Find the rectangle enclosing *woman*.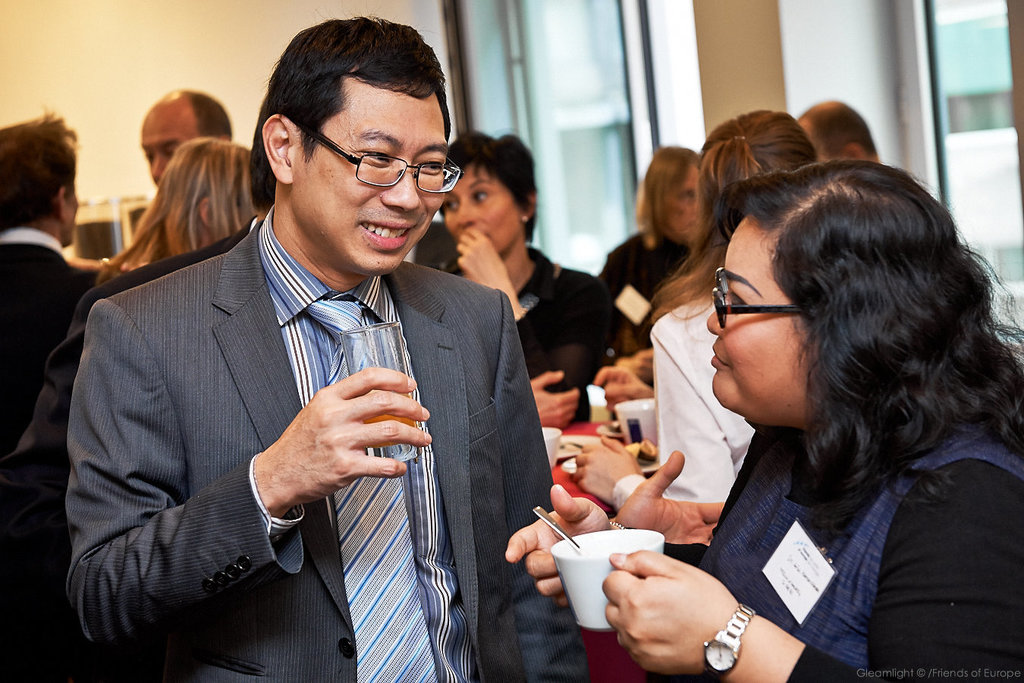
[left=504, top=158, right=1023, bottom=682].
